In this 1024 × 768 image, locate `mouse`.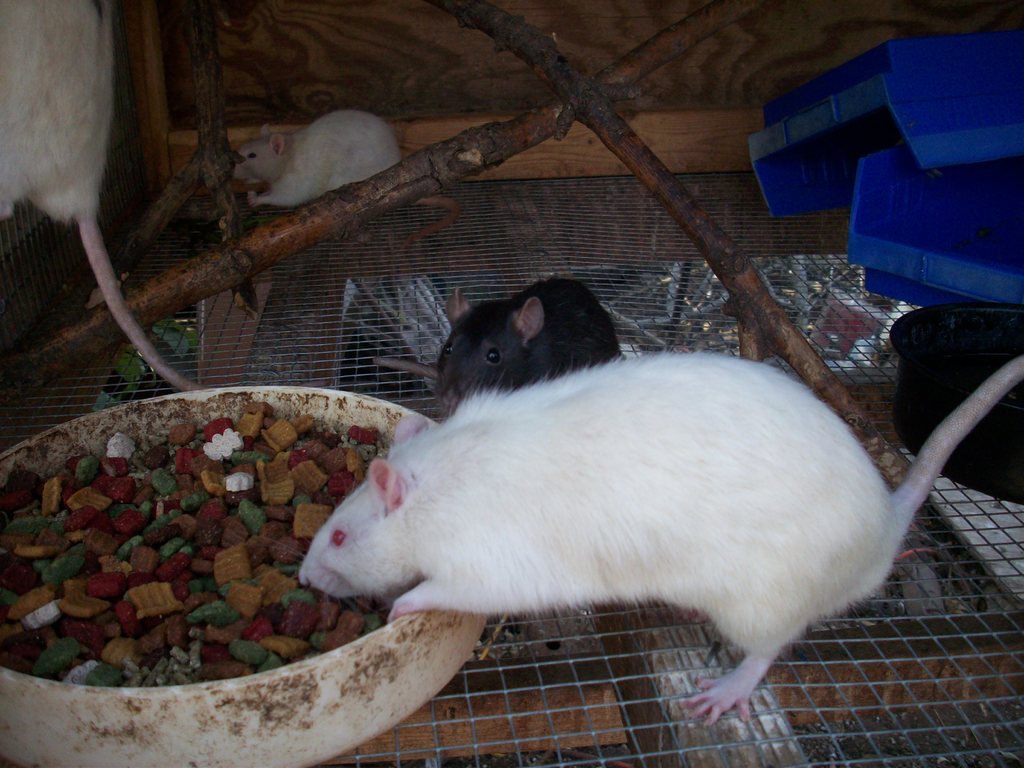
Bounding box: (0,1,213,399).
